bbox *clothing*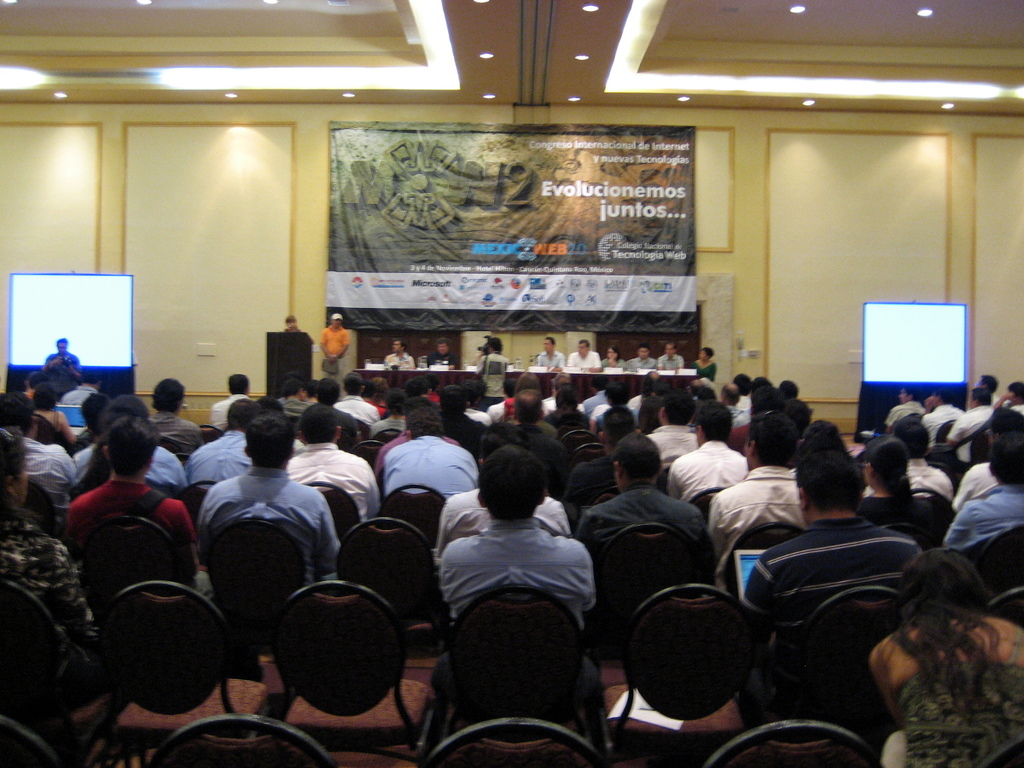
box(489, 389, 546, 418)
